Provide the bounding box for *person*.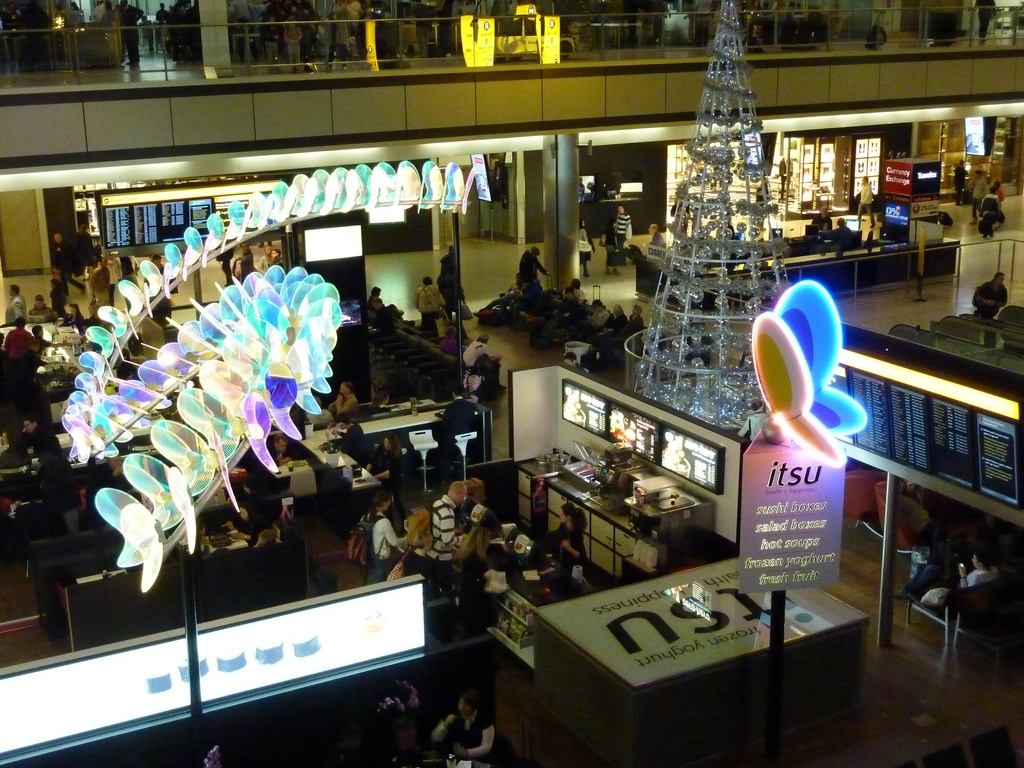
detection(868, 172, 882, 230).
